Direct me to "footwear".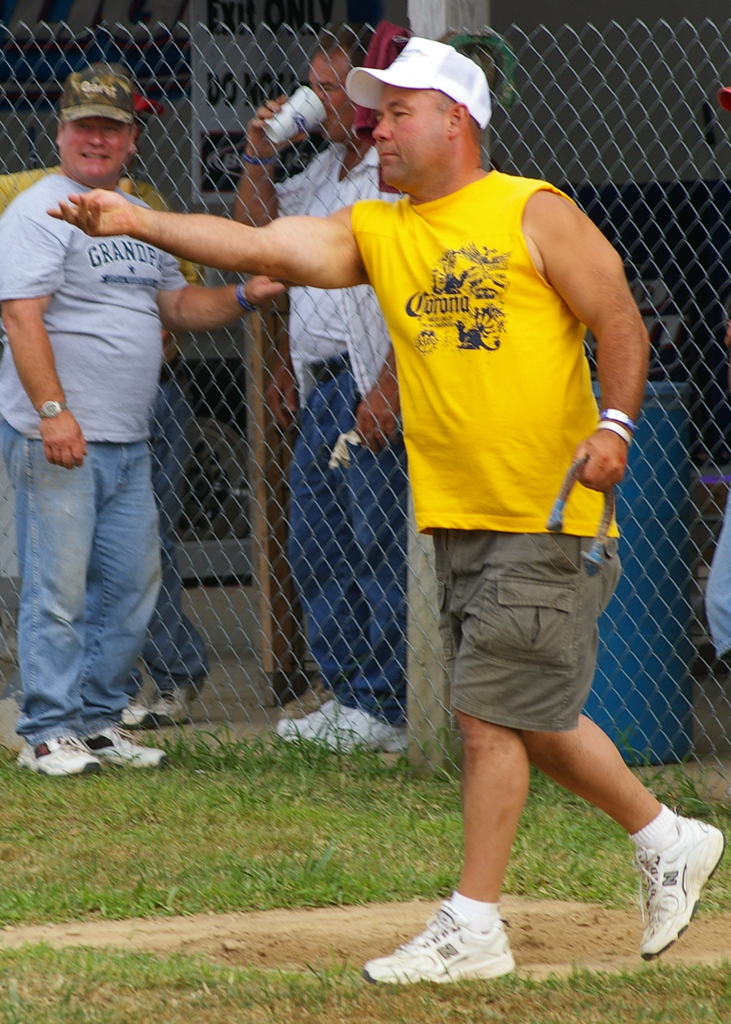
Direction: Rect(386, 897, 523, 997).
